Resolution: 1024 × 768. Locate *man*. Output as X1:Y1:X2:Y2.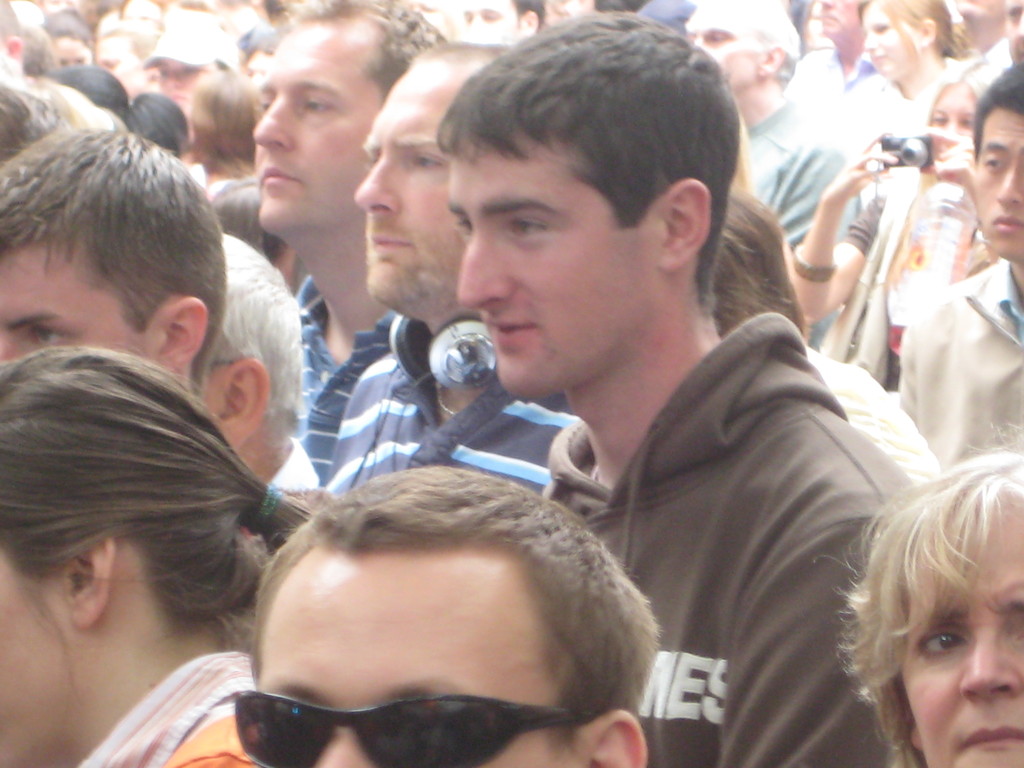
1010:0:1023:72.
